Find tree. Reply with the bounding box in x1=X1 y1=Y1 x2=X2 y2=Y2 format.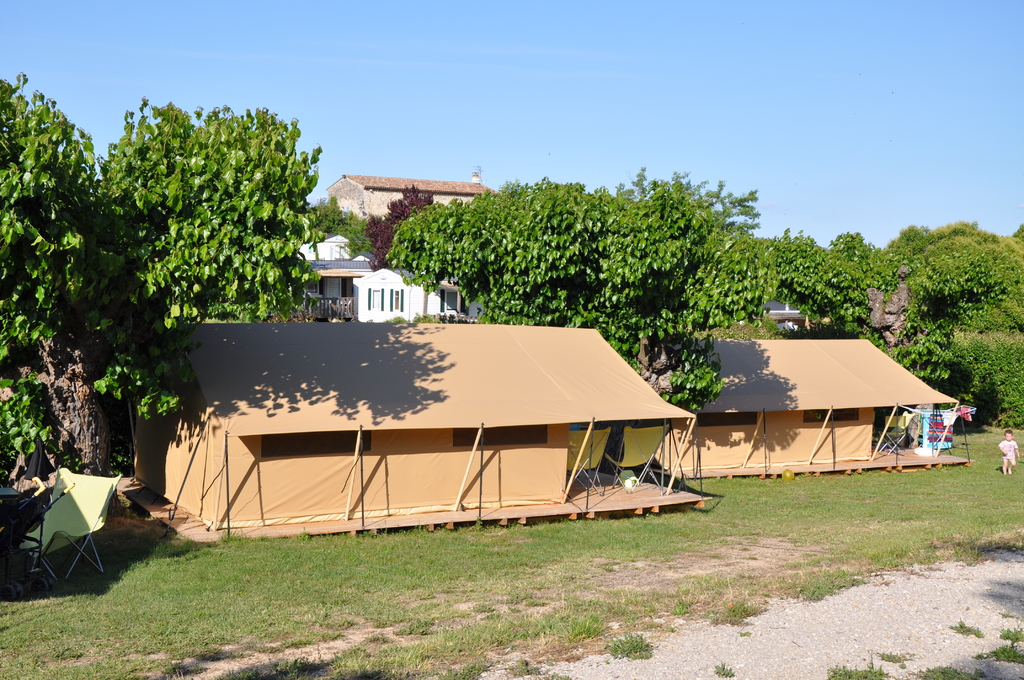
x1=363 y1=180 x2=435 y2=273.
